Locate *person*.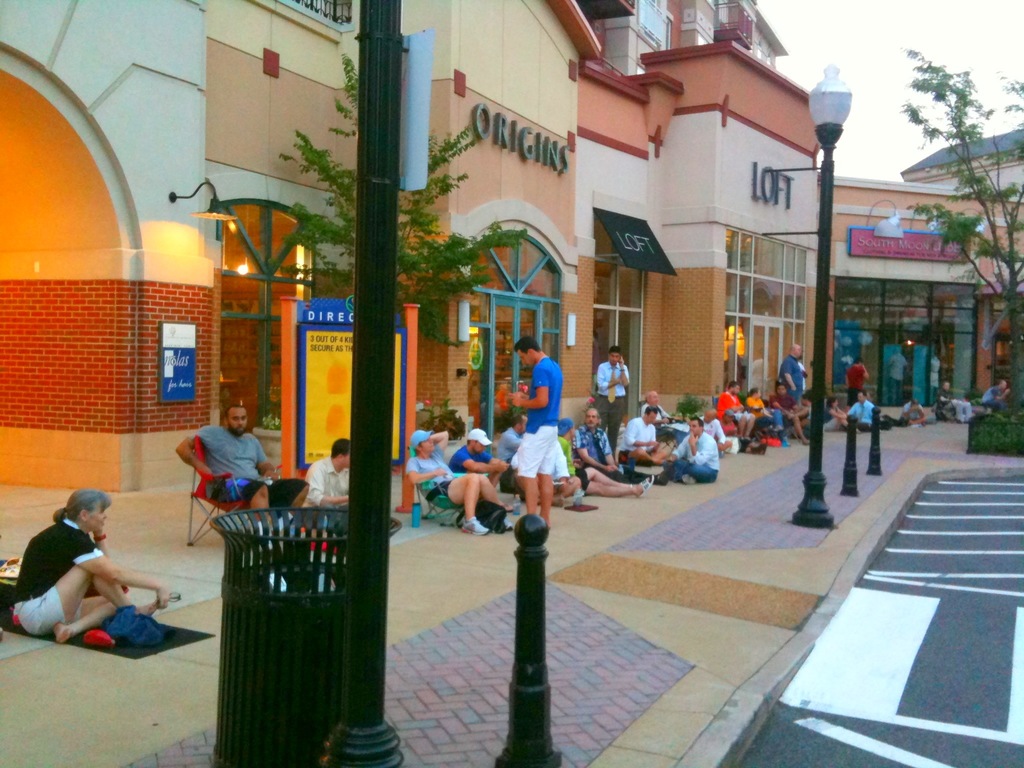
Bounding box: box(13, 482, 144, 657).
